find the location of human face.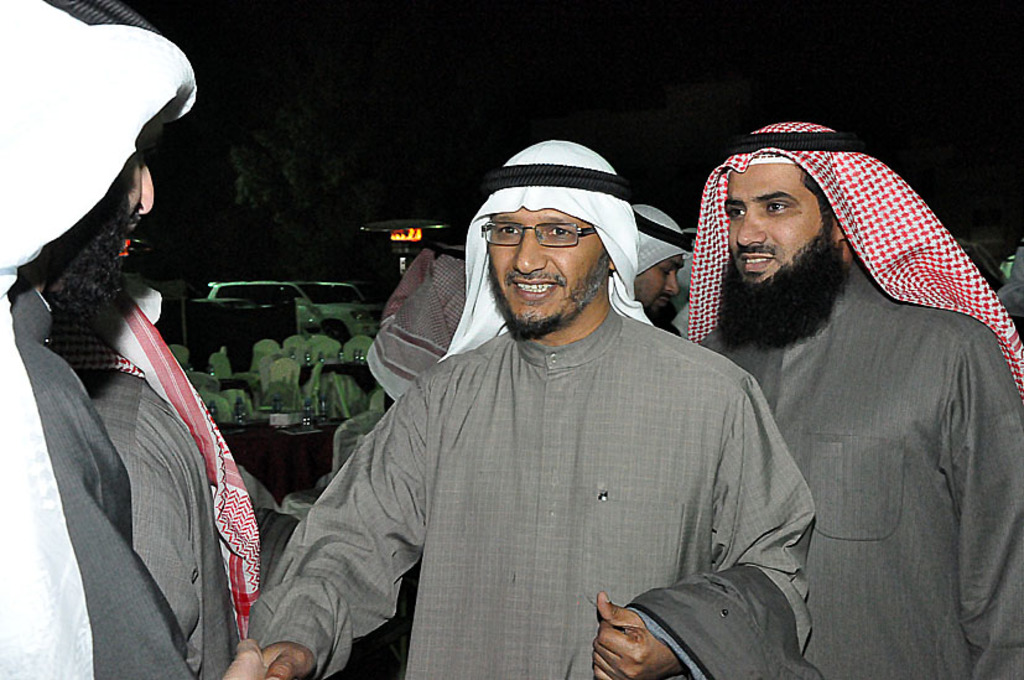
Location: 726,157,836,302.
